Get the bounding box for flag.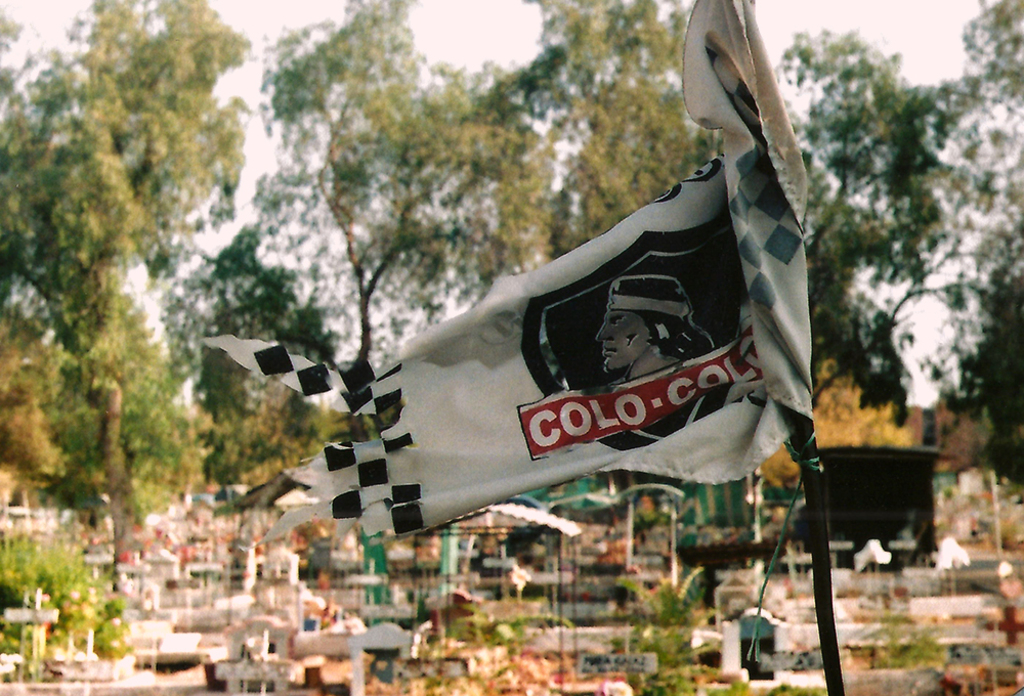
bbox=[213, 93, 836, 593].
